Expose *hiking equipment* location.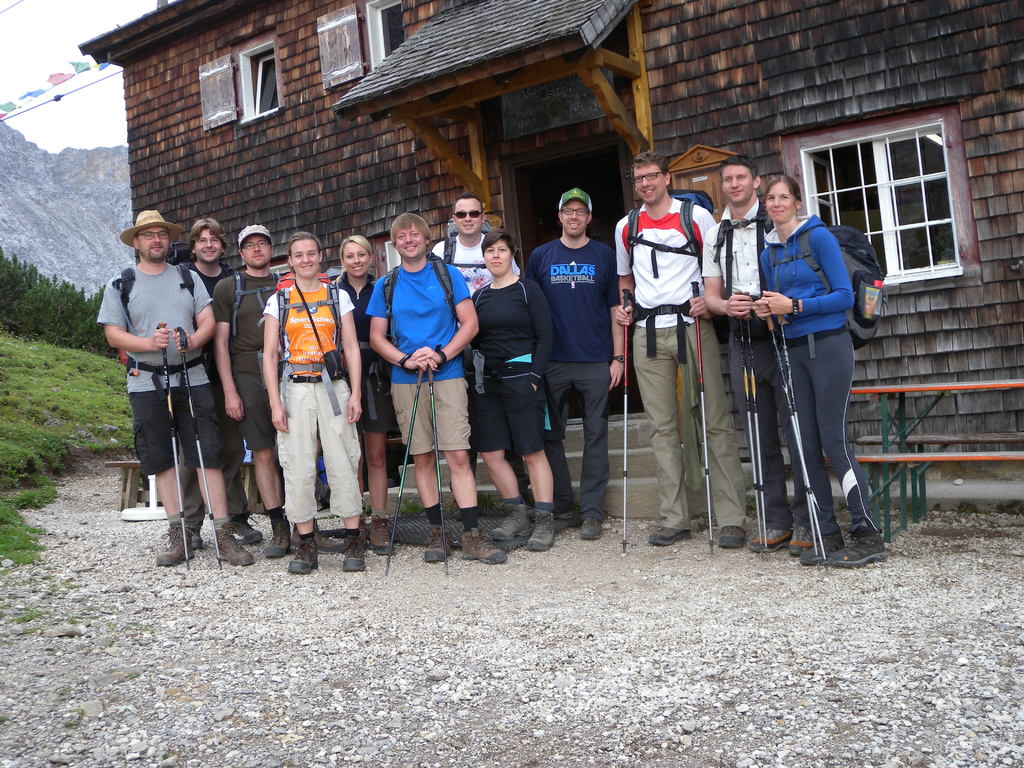
Exposed at 385 362 428 578.
